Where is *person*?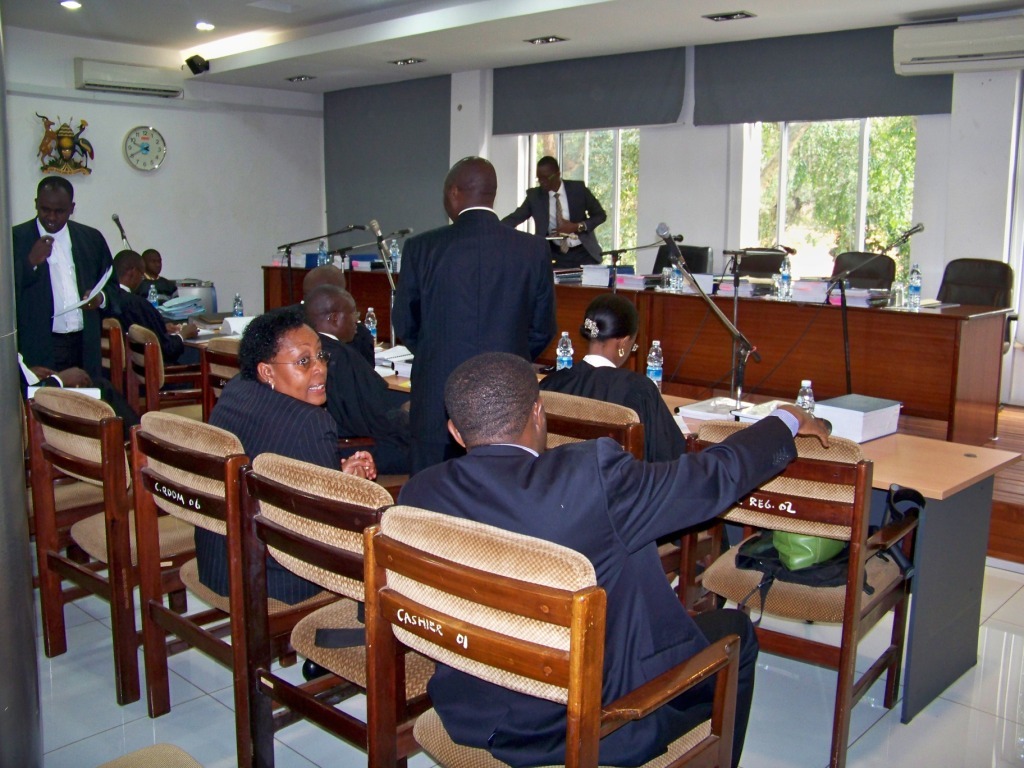
BBox(383, 153, 558, 474).
